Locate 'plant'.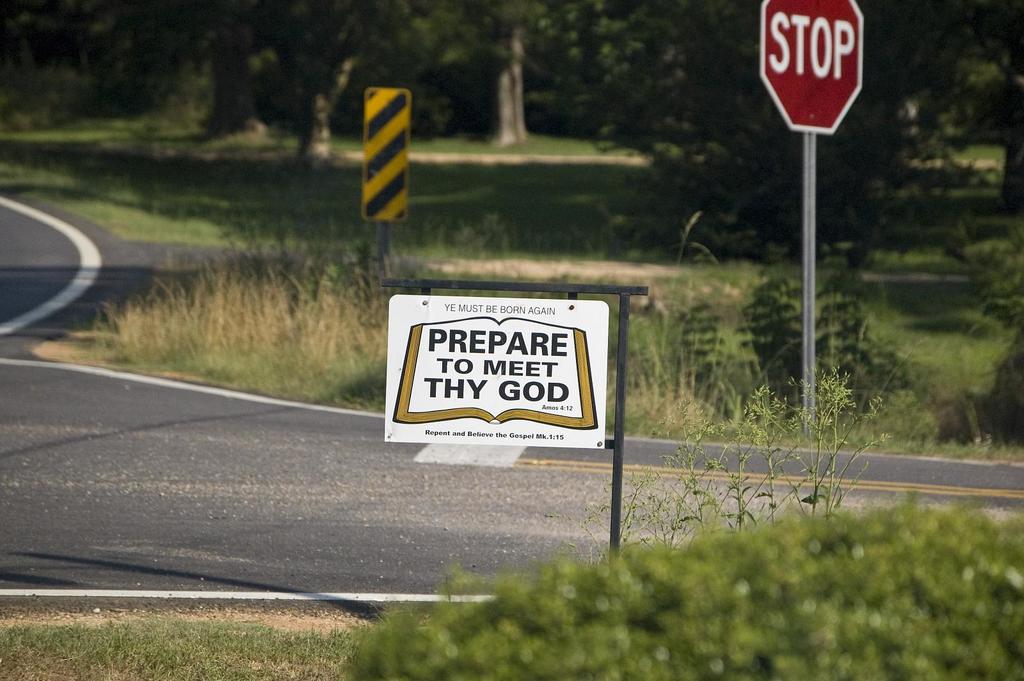
Bounding box: bbox(889, 120, 1019, 251).
